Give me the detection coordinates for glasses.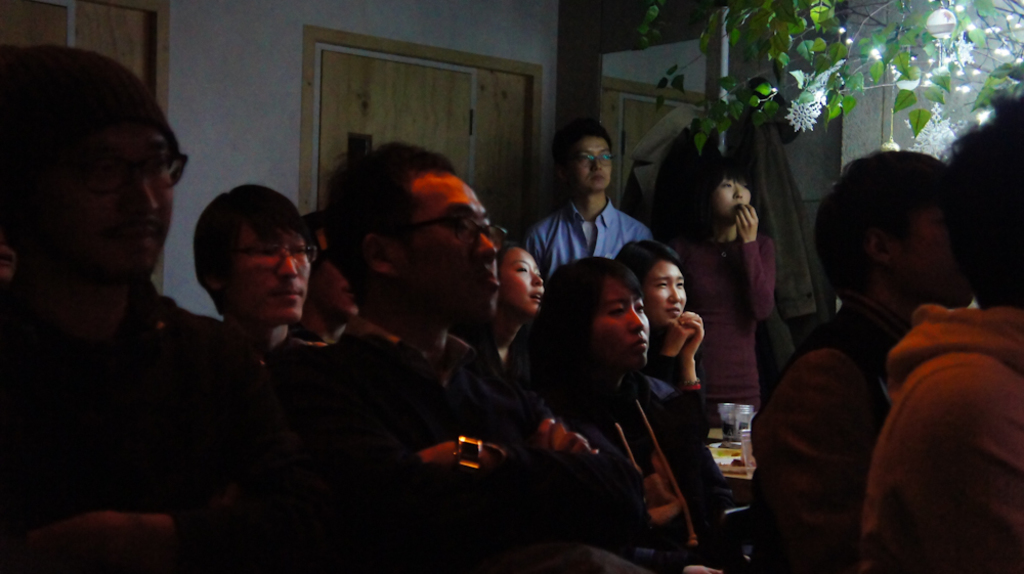
73 156 189 196.
